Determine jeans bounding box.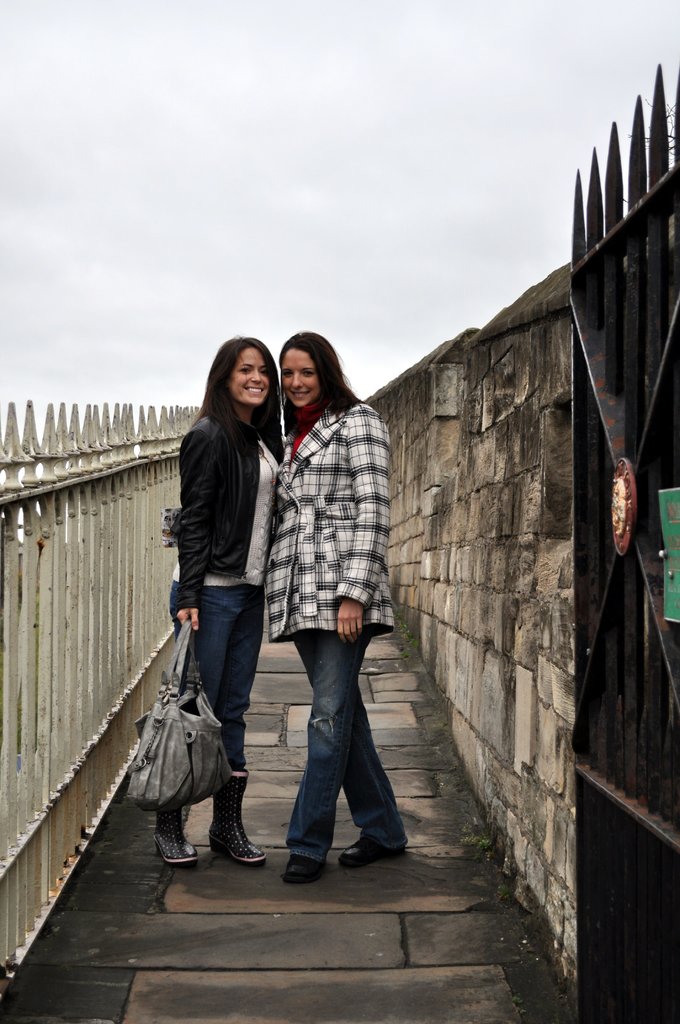
Determined: x1=171 y1=577 x2=266 y2=798.
